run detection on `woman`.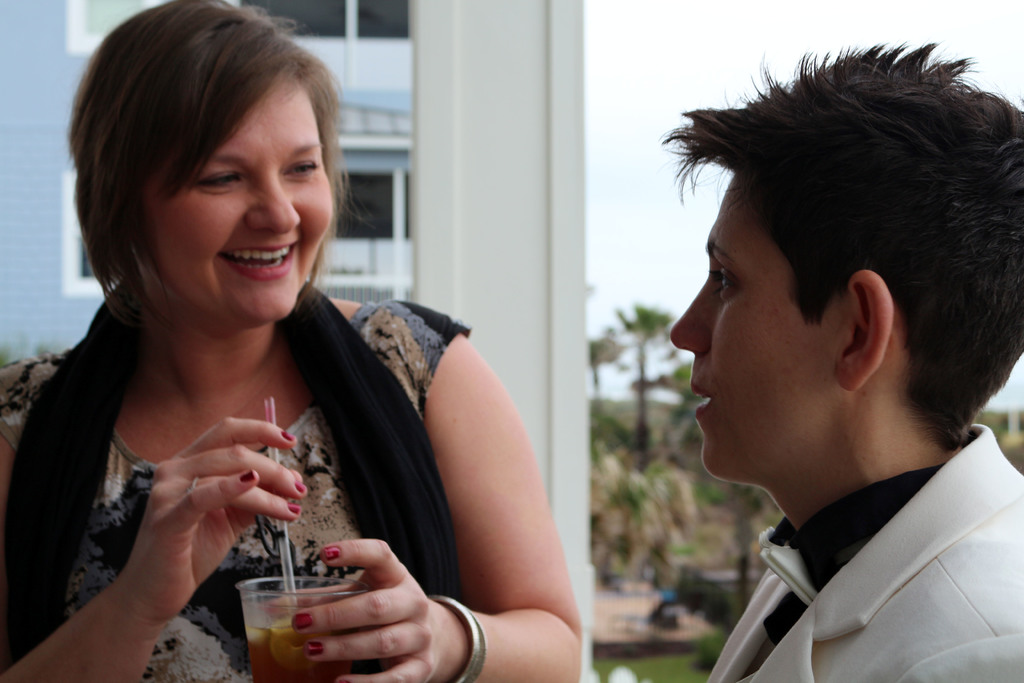
Result: {"x1": 0, "y1": 0, "x2": 595, "y2": 682}.
